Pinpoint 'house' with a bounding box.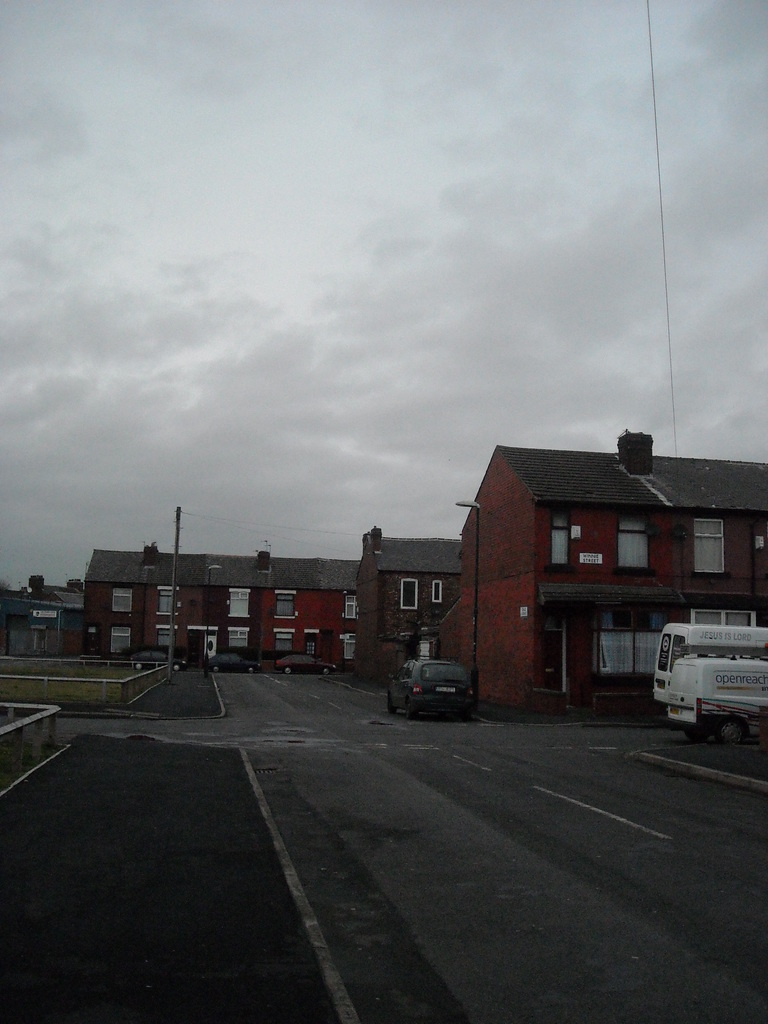
x1=81, y1=543, x2=361, y2=683.
